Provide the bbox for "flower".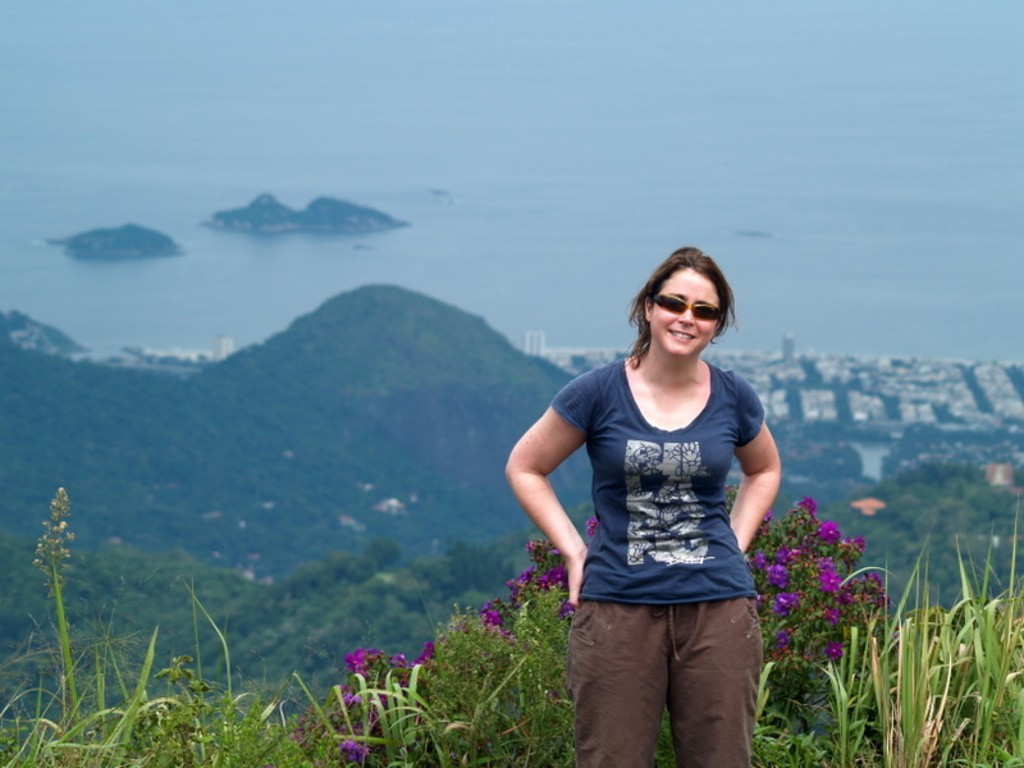
region(873, 590, 895, 611).
